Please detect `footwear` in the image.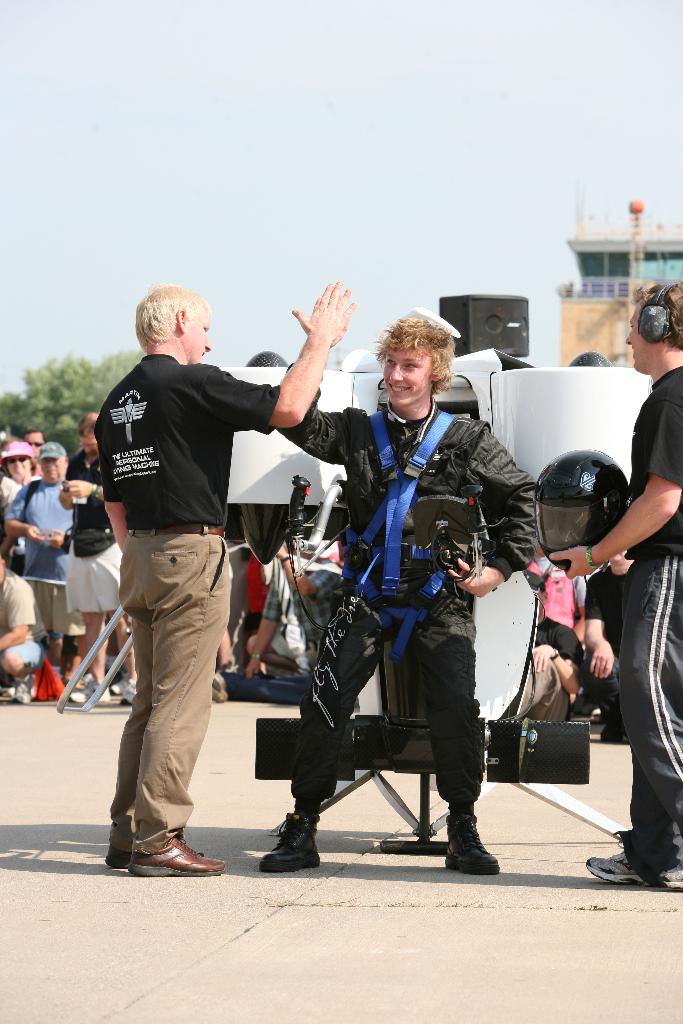
BBox(106, 847, 140, 872).
